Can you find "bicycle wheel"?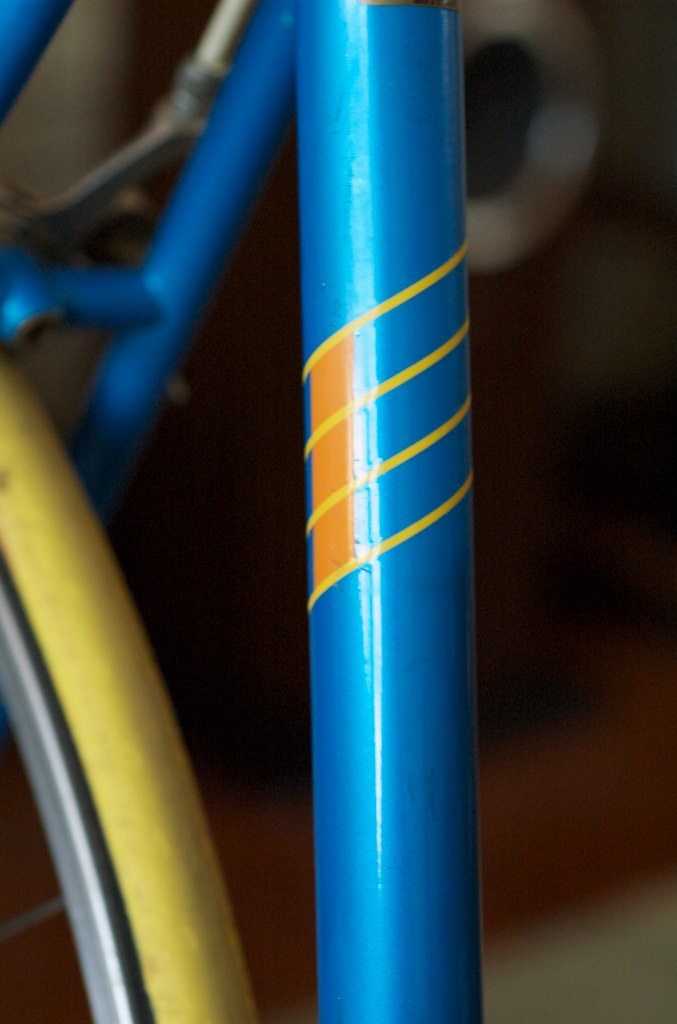
Yes, bounding box: region(0, 552, 155, 1023).
